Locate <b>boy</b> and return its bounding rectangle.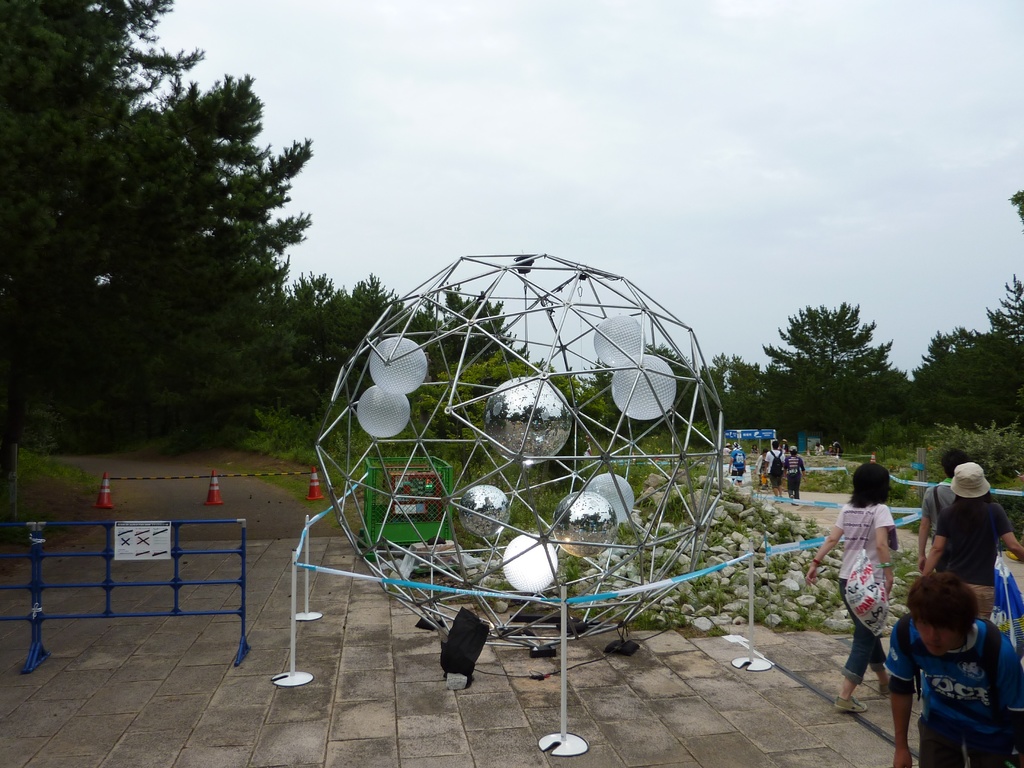
region(883, 573, 1023, 767).
